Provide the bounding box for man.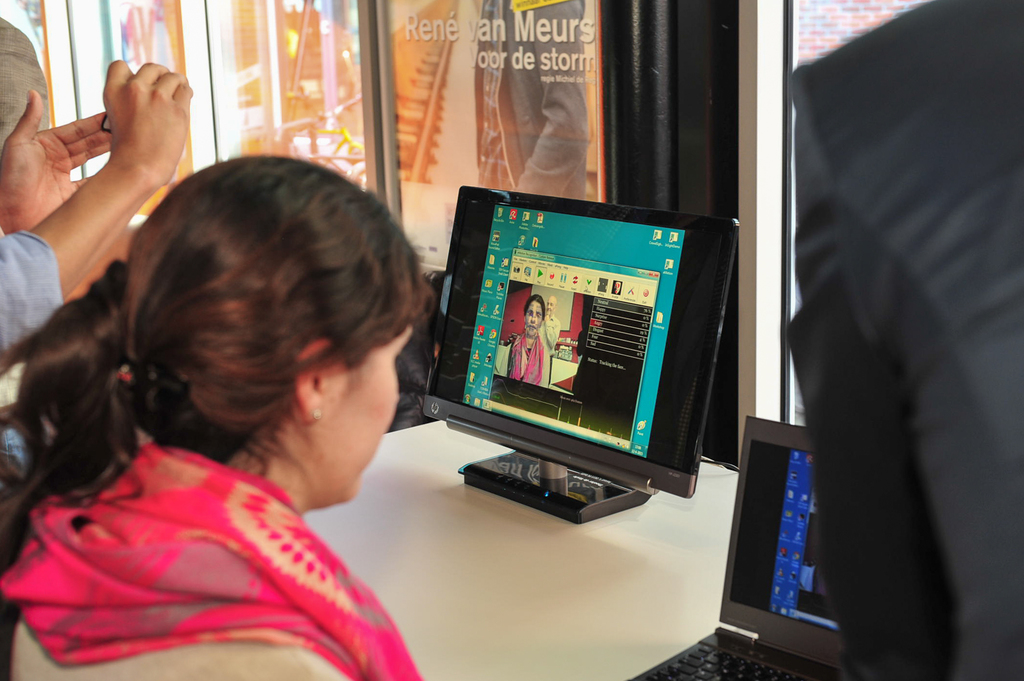
rect(0, 156, 431, 680).
